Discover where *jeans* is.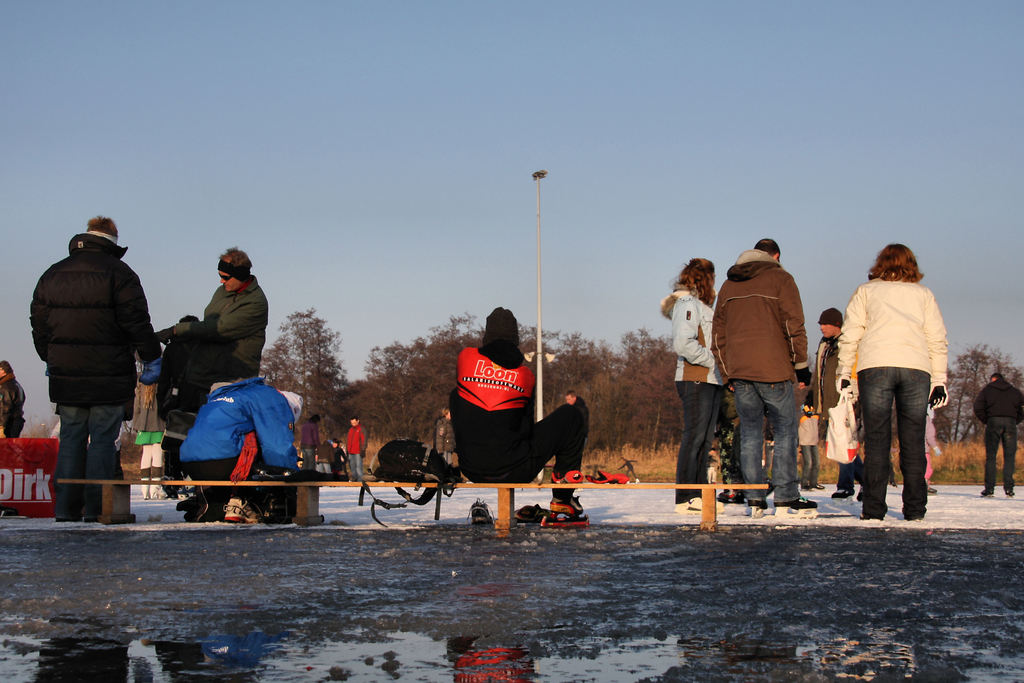
Discovered at bbox=(54, 405, 123, 516).
